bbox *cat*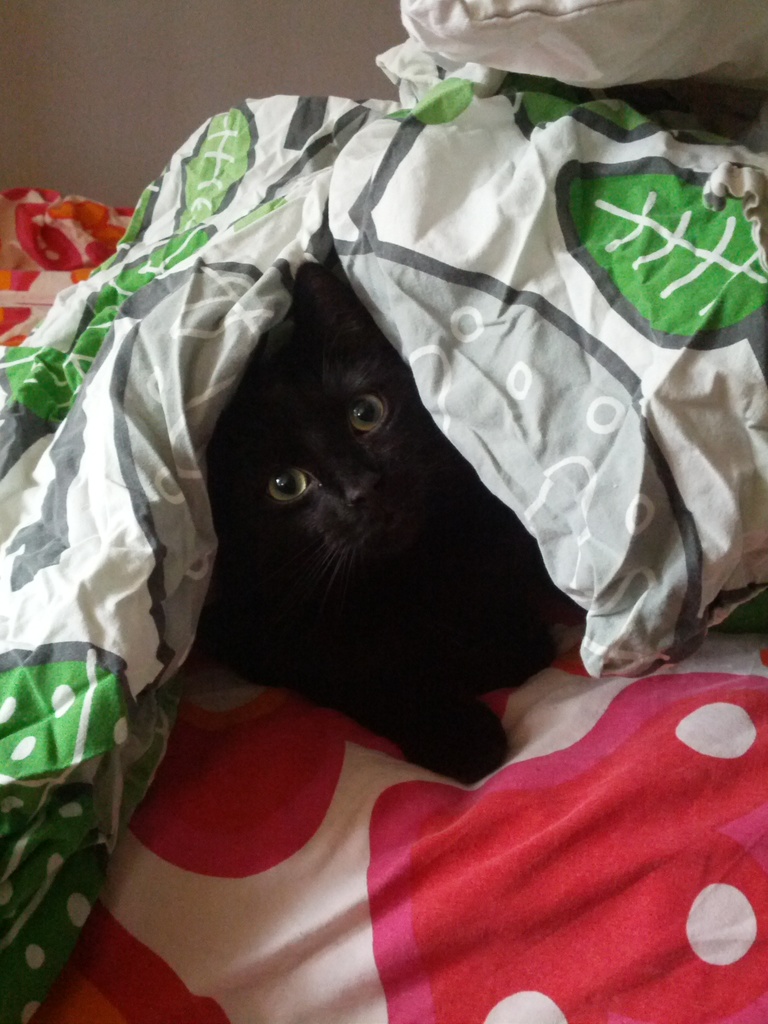
<region>124, 225, 559, 781</region>
